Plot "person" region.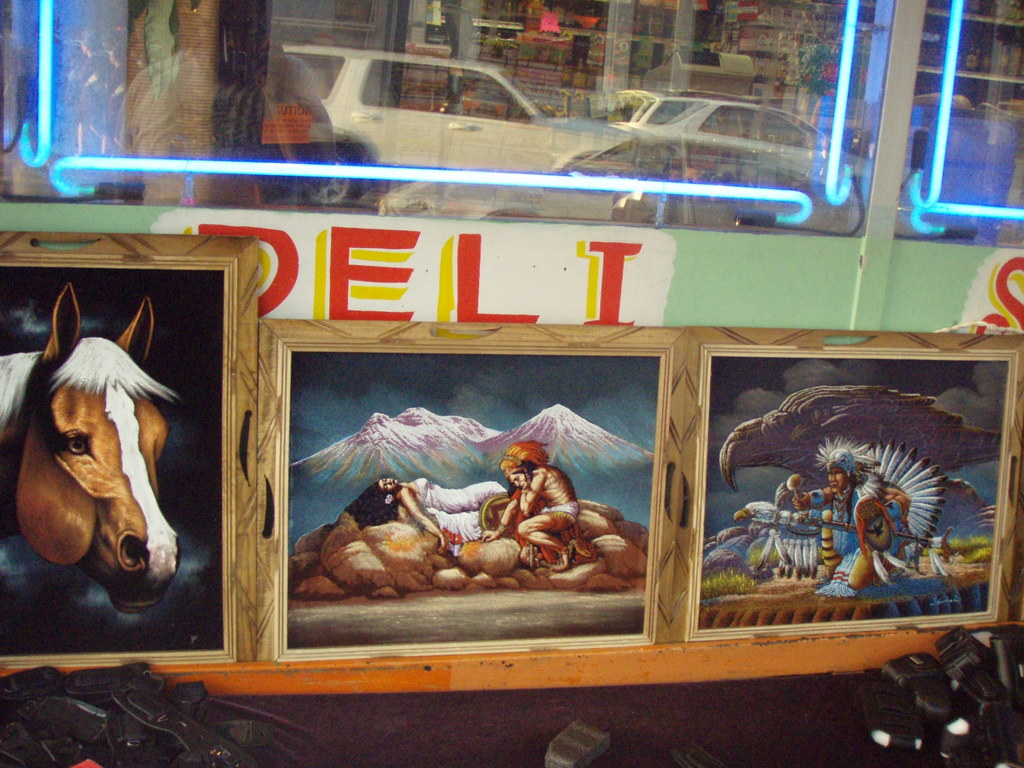
Plotted at 792/445/925/598.
